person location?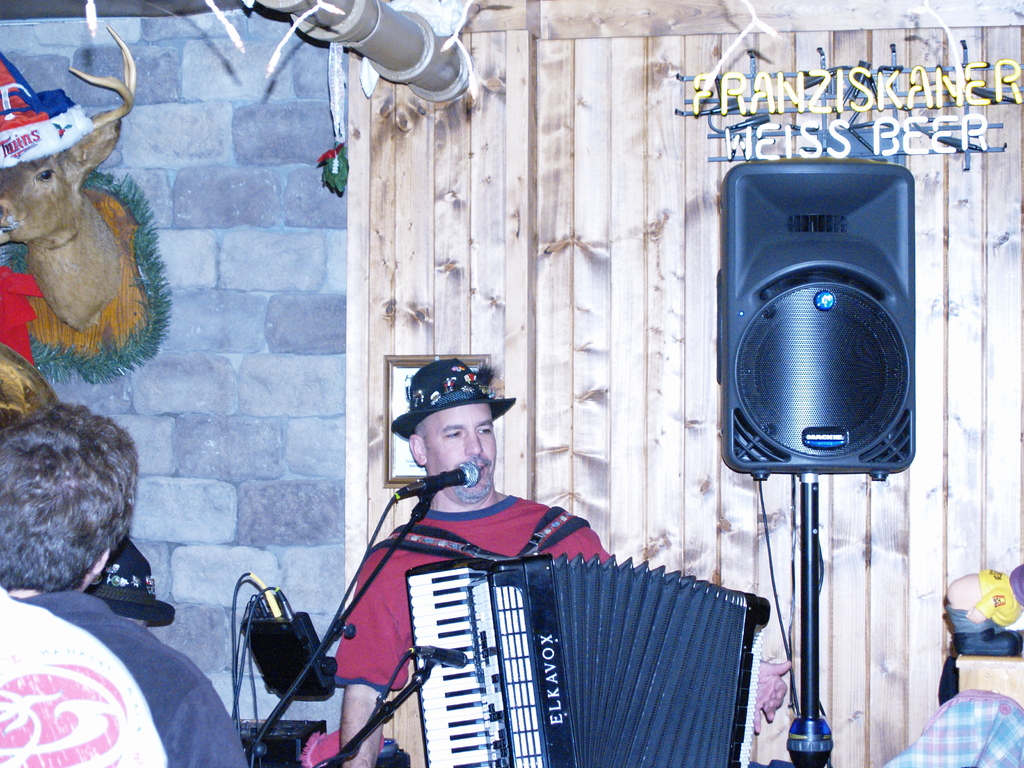
0:591:164:767
